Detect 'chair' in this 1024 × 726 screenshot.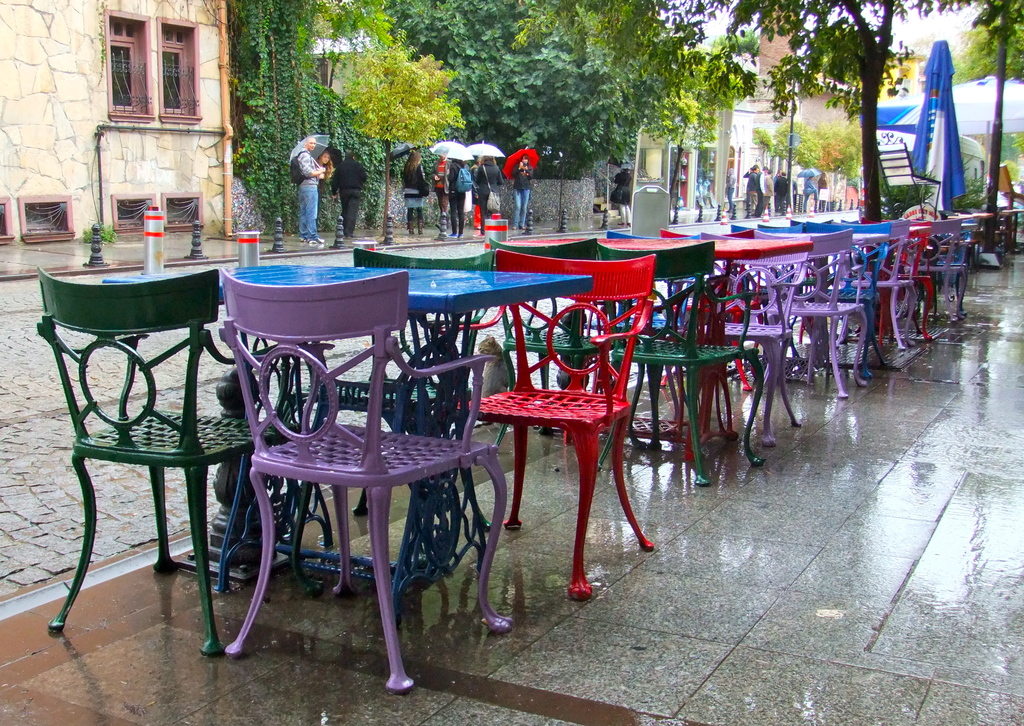
Detection: bbox=[220, 281, 524, 698].
